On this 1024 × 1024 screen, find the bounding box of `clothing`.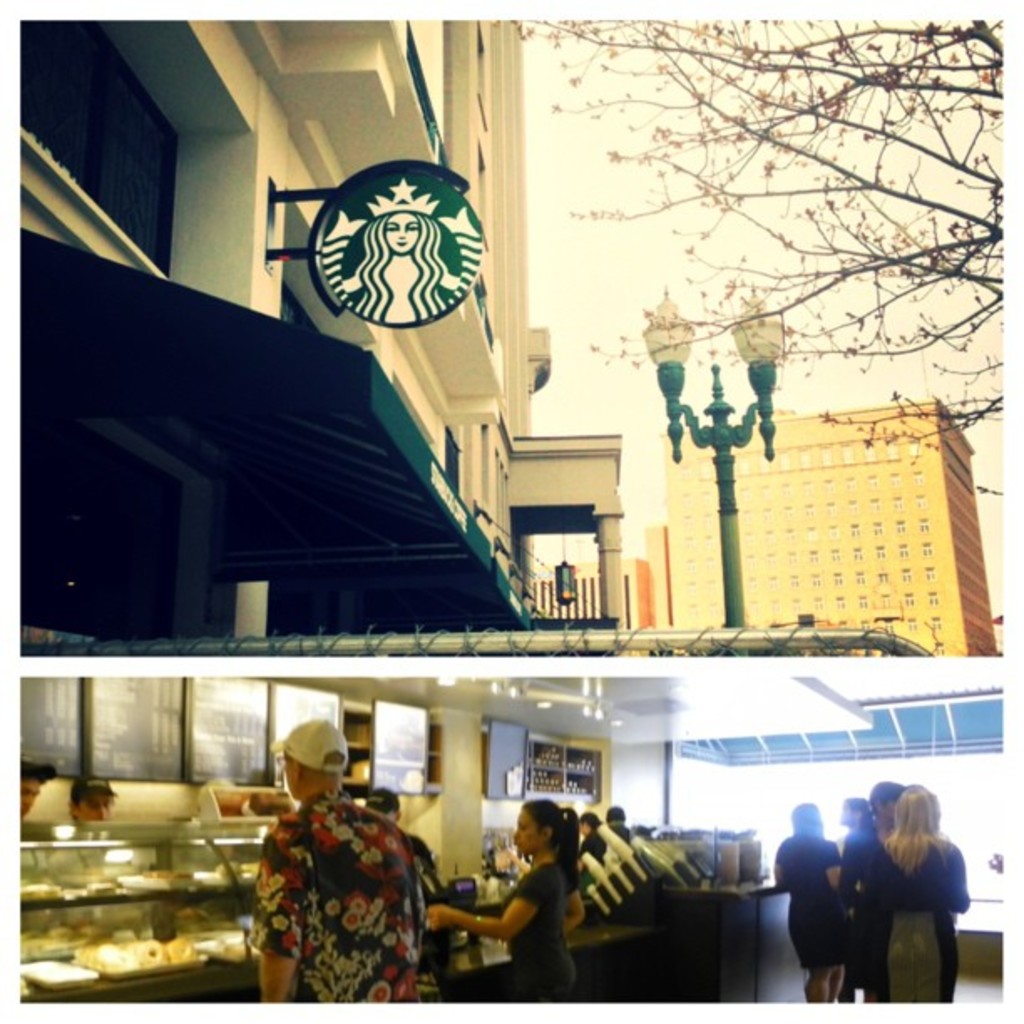
Bounding box: box=[505, 853, 571, 1004].
